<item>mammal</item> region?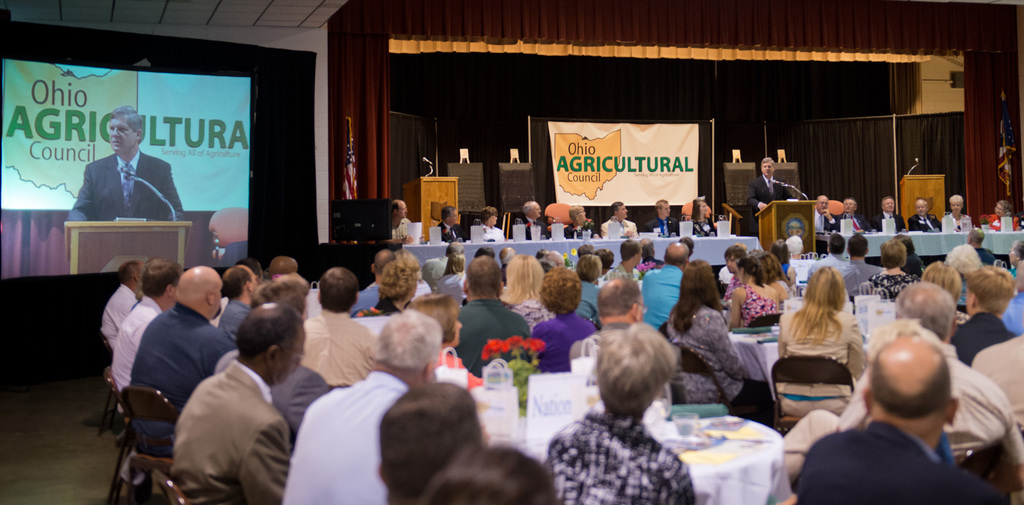
(871, 191, 913, 234)
